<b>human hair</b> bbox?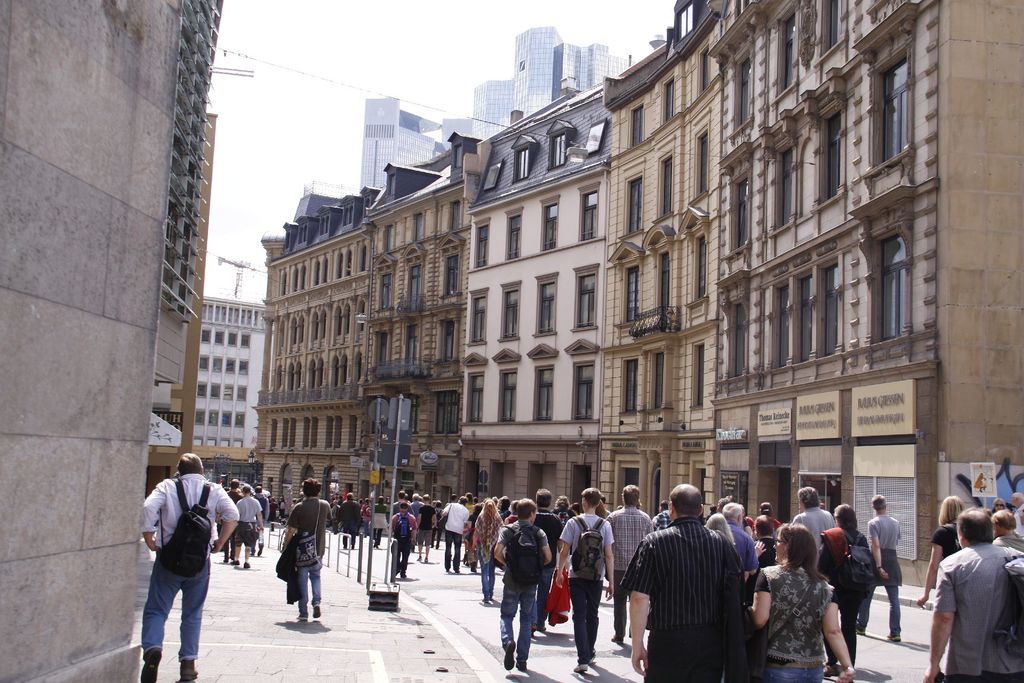
box(993, 495, 1005, 506)
